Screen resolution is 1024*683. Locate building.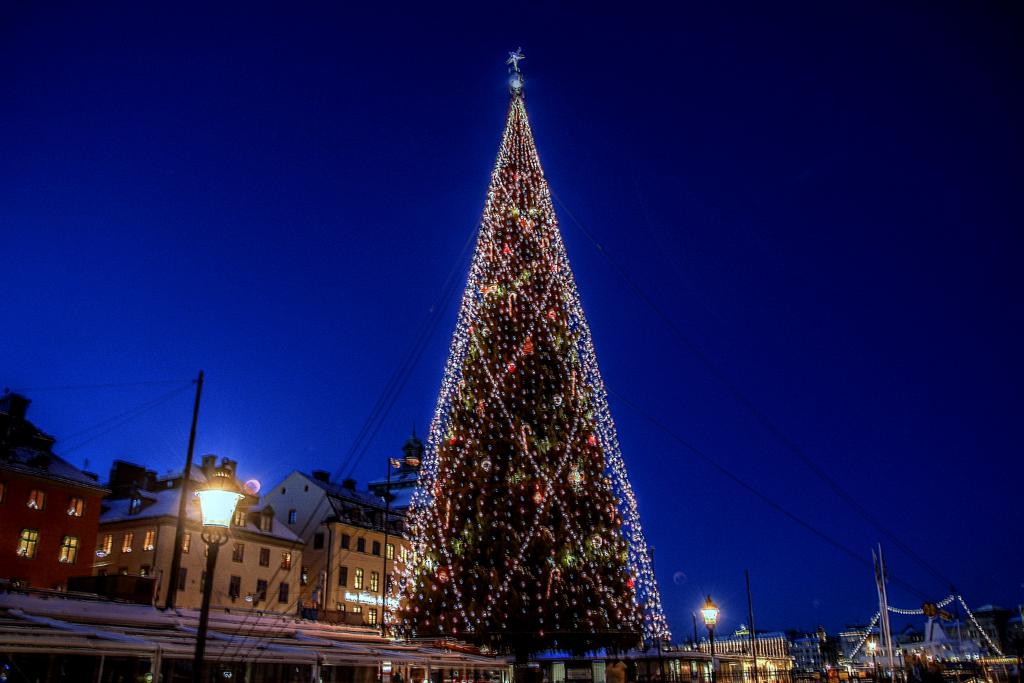
253, 468, 407, 629.
